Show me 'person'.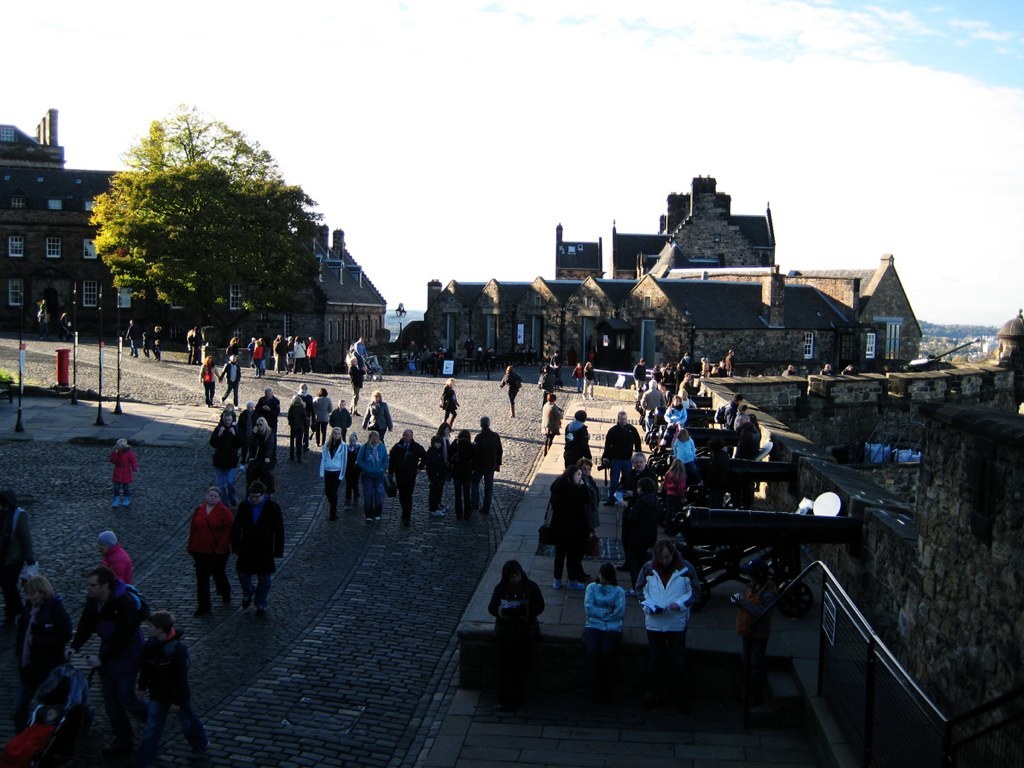
'person' is here: l=487, t=556, r=542, b=717.
